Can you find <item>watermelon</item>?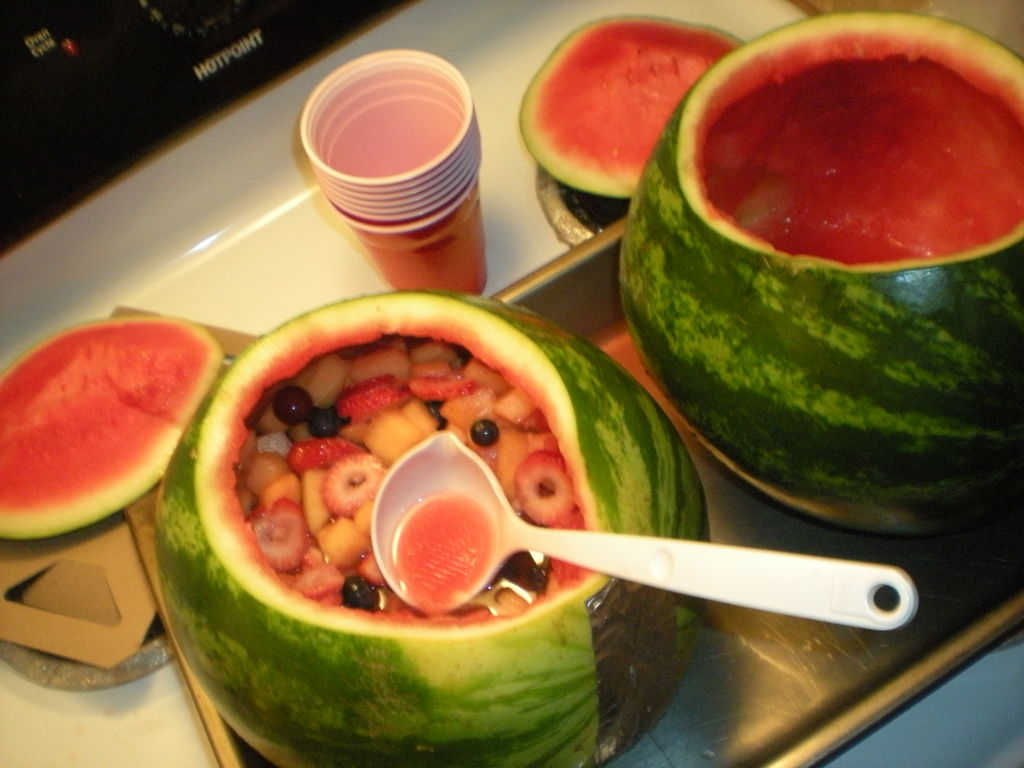
Yes, bounding box: [left=0, top=312, right=220, bottom=538].
